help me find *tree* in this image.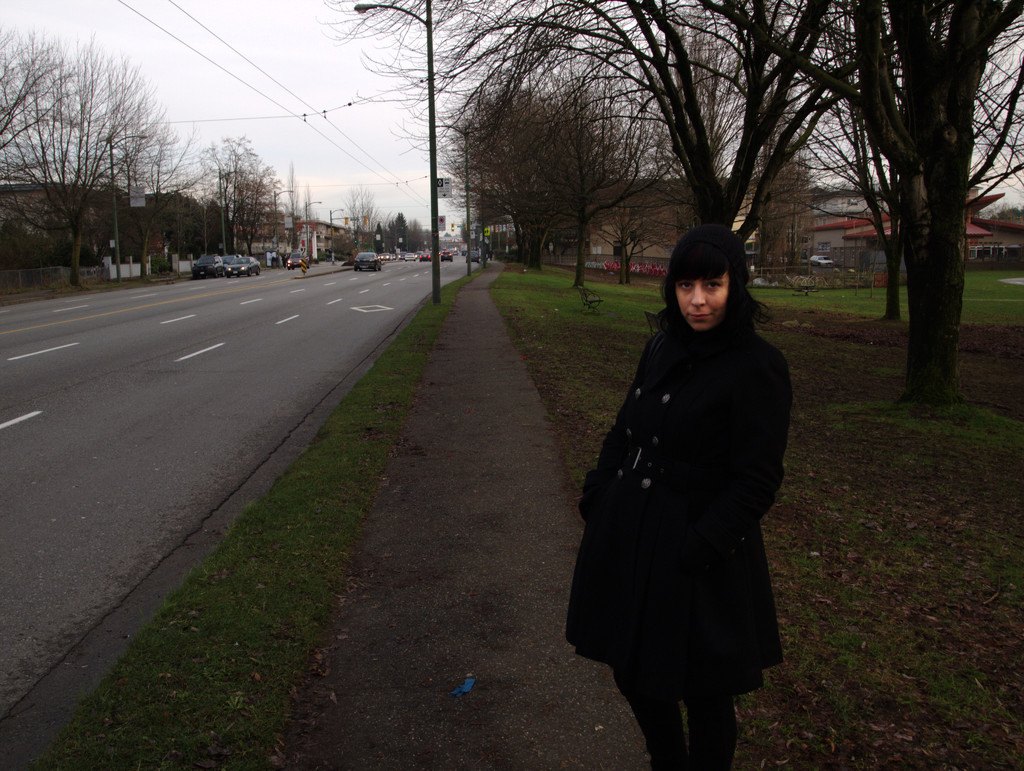
Found it: [696, 0, 1023, 405].
